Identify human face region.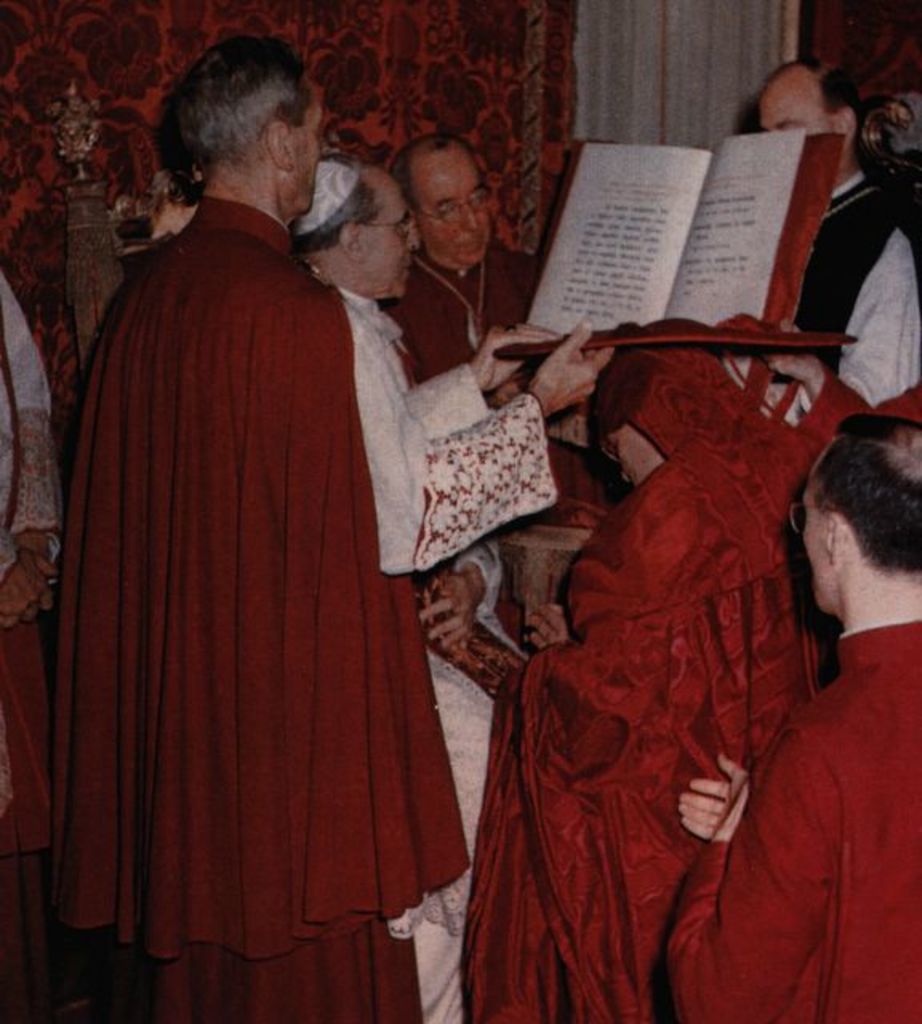
Region: [360,182,419,296].
